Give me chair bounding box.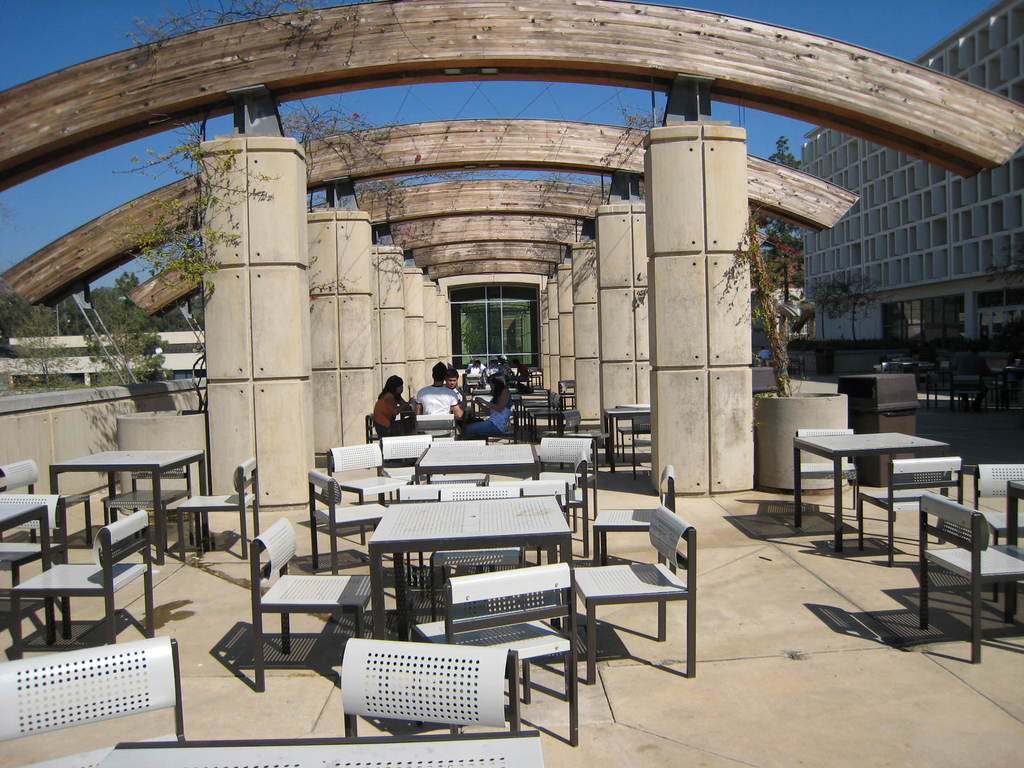
select_region(8, 509, 168, 659).
